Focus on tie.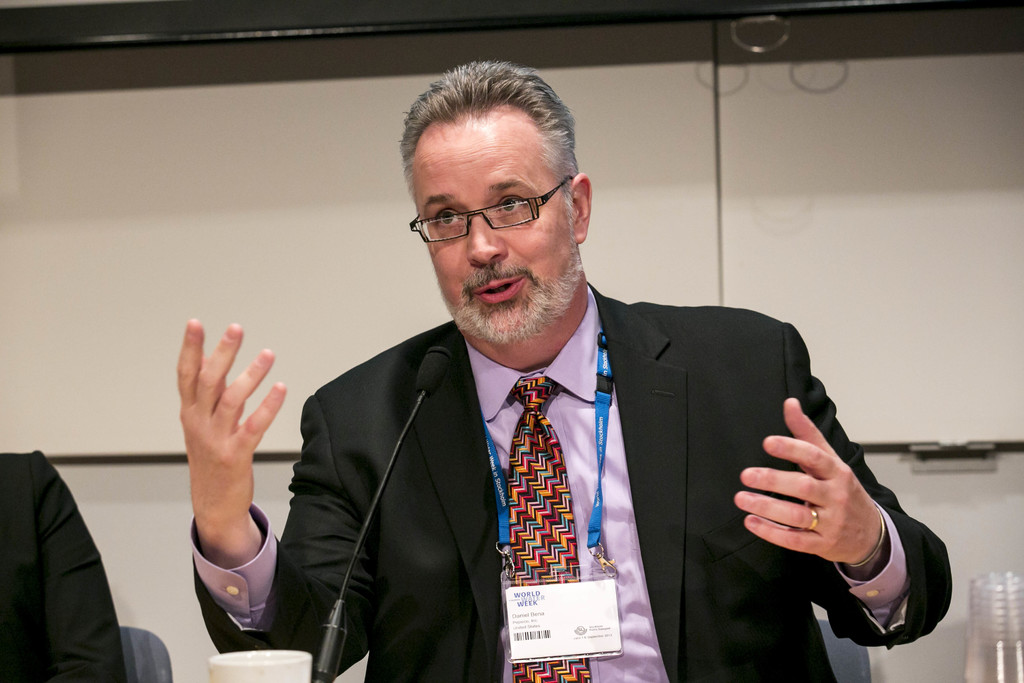
Focused at 508/377/594/682.
